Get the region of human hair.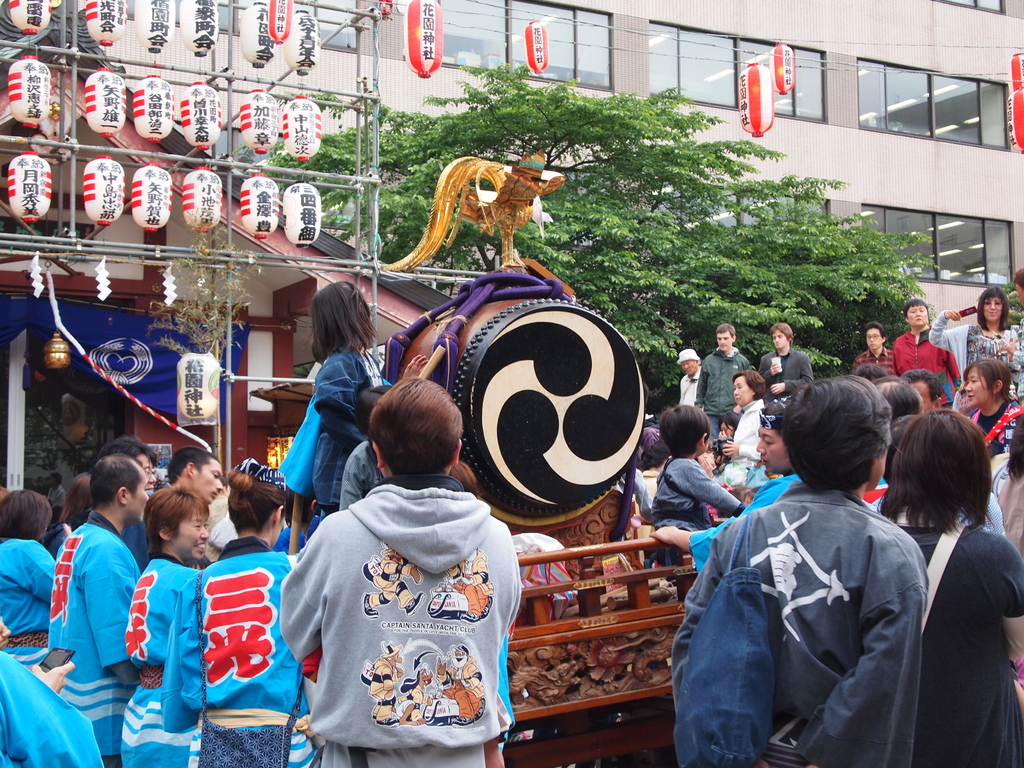
[144,484,207,554].
